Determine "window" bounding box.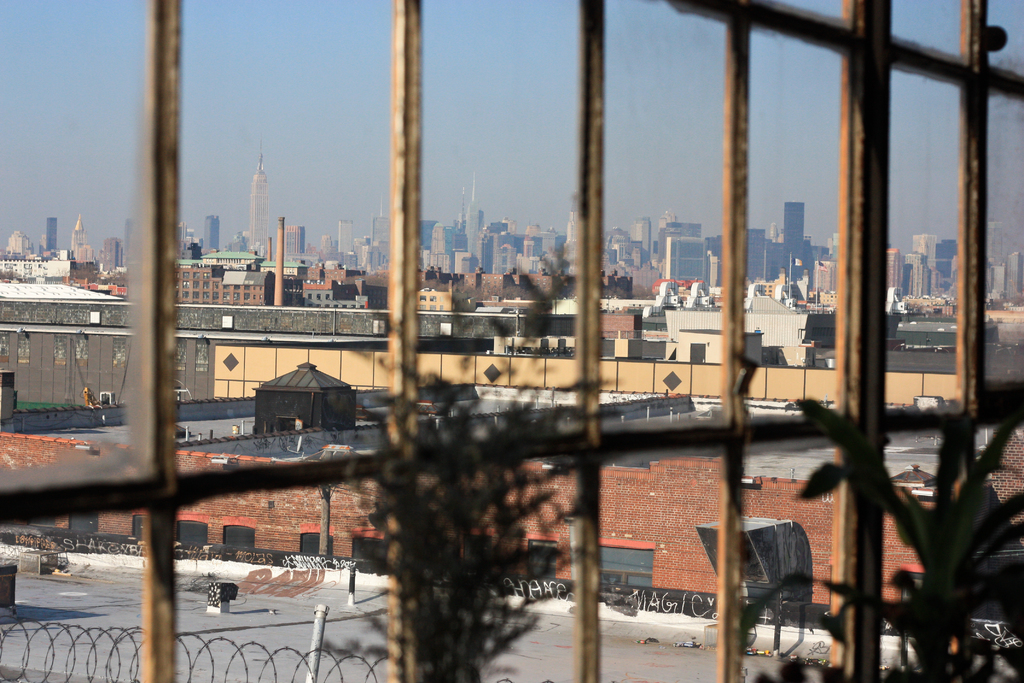
Determined: crop(0, 0, 1023, 682).
